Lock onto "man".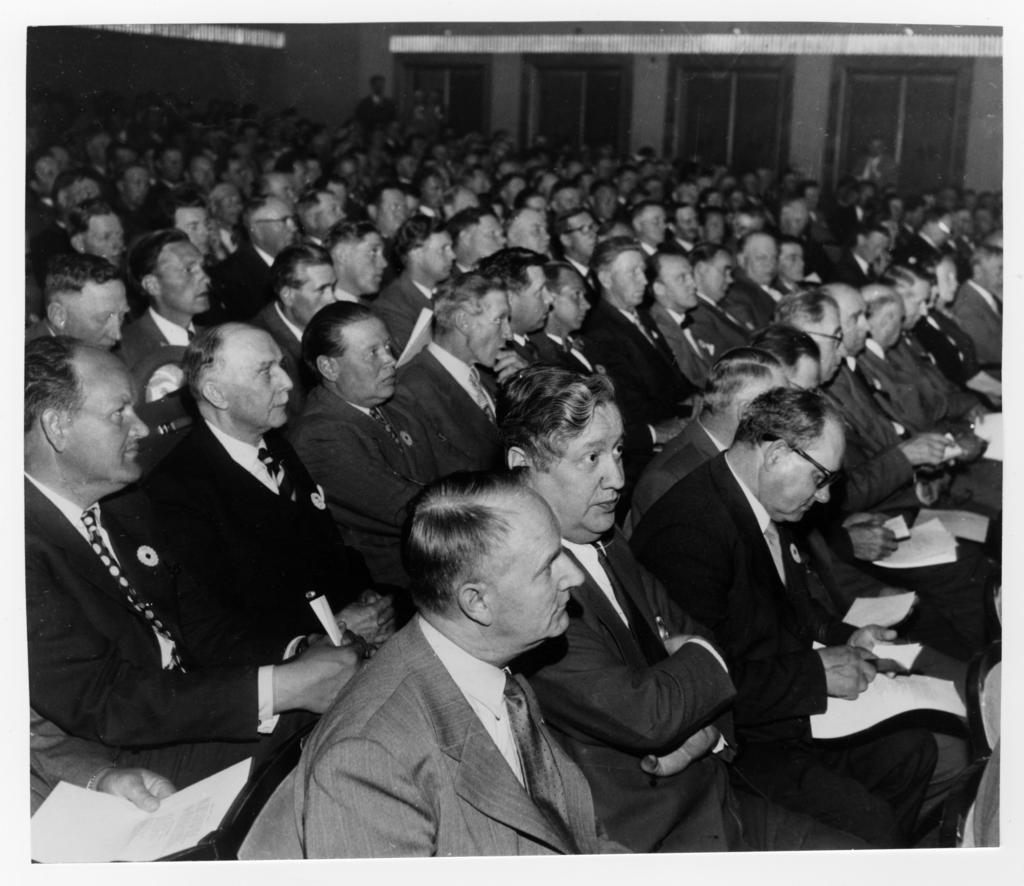
Locked: 84:130:116:182.
